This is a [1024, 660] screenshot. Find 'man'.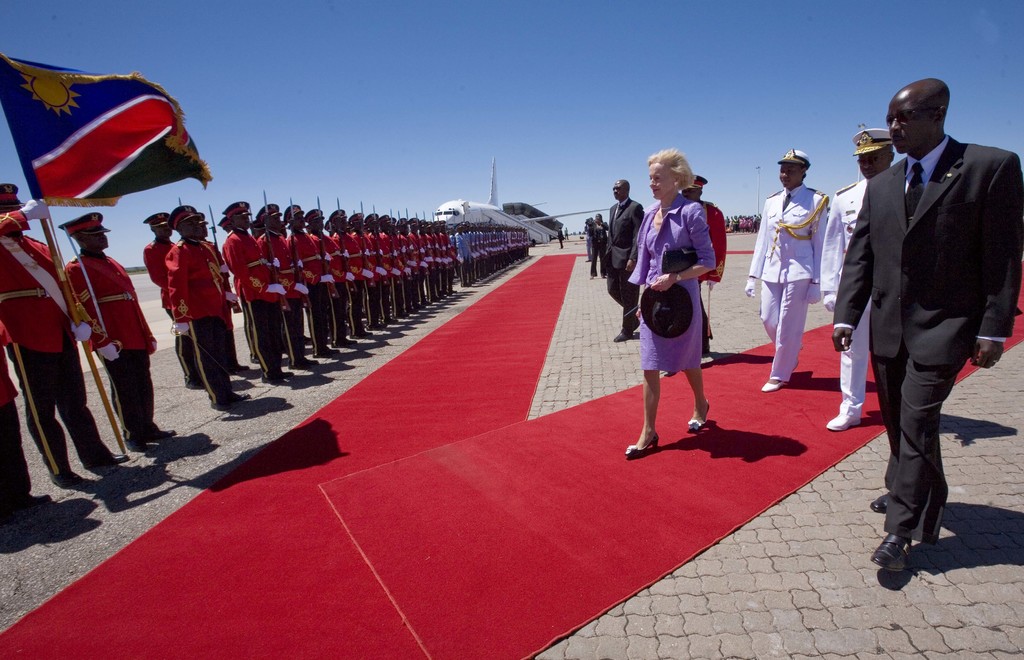
Bounding box: Rect(605, 179, 648, 340).
